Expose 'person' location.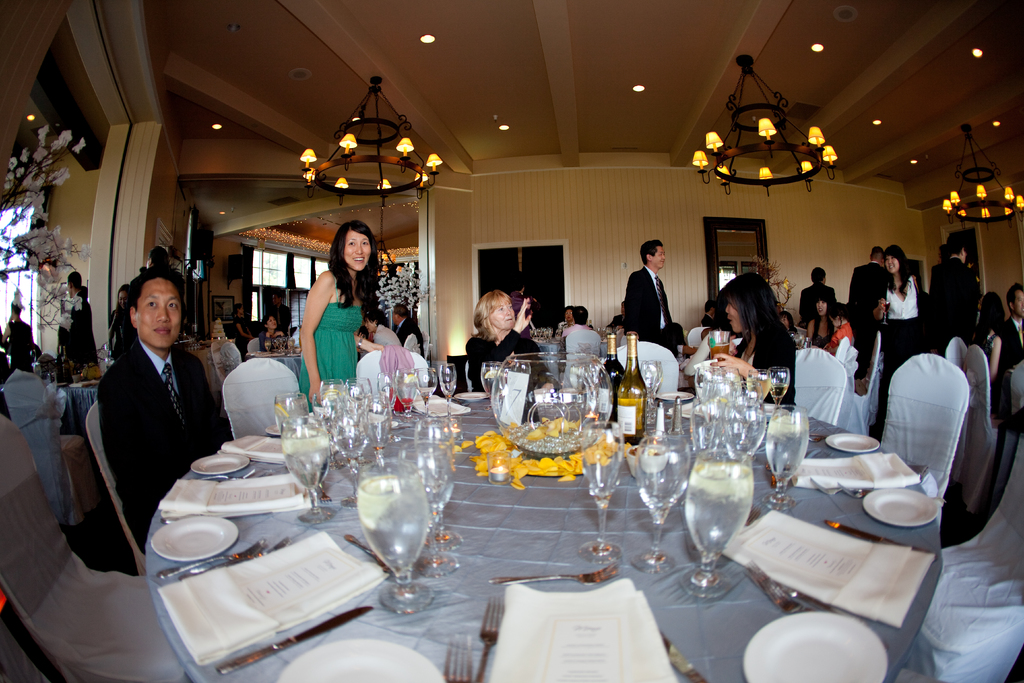
Exposed at bbox=(557, 308, 596, 340).
